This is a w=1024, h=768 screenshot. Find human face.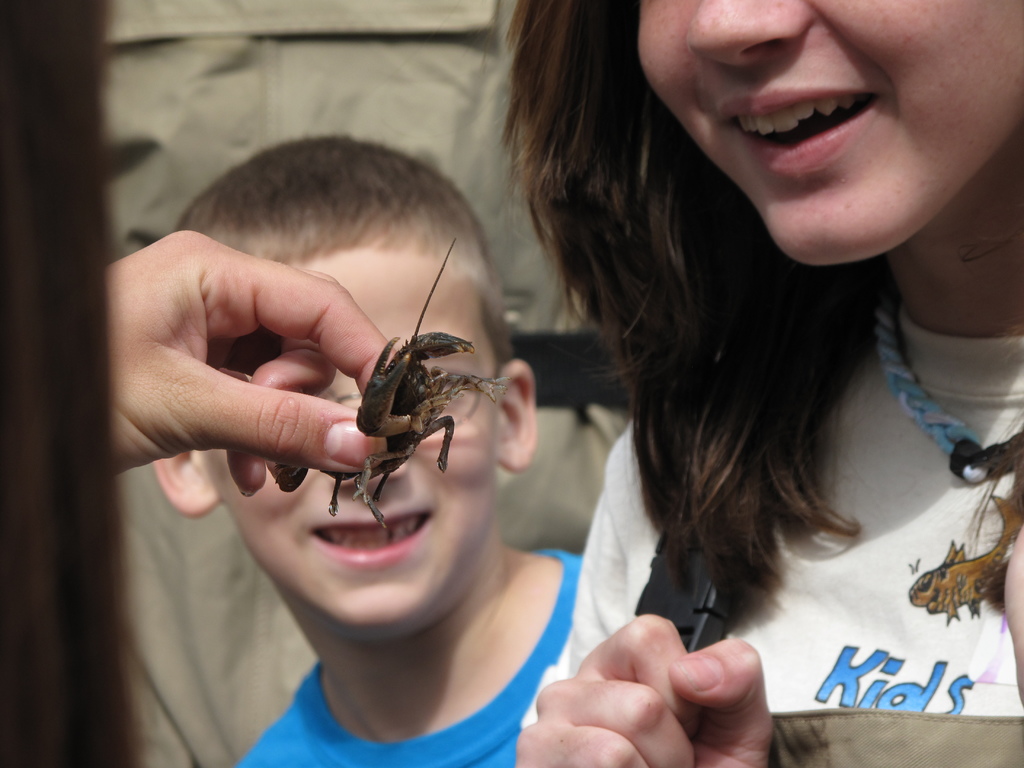
Bounding box: select_region(207, 241, 501, 627).
